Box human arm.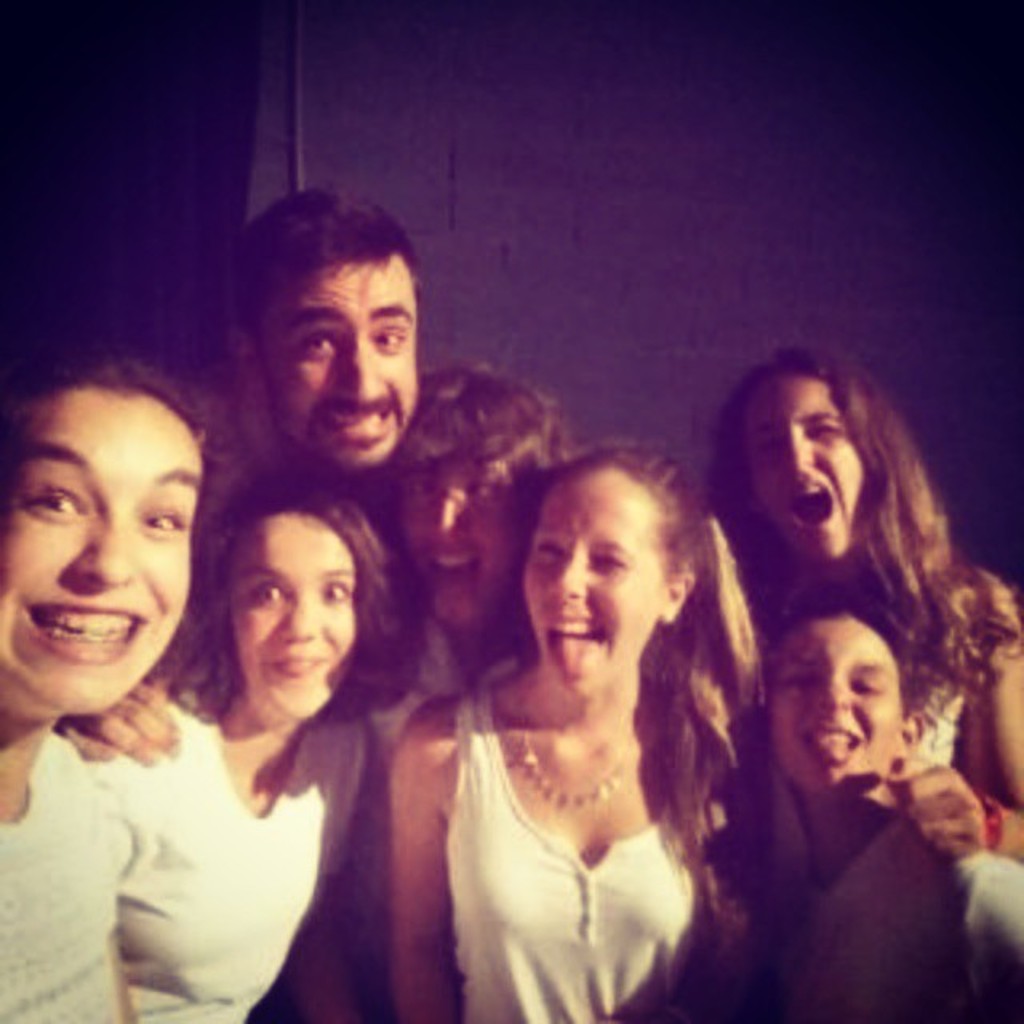
[x1=285, y1=738, x2=363, y2=1022].
